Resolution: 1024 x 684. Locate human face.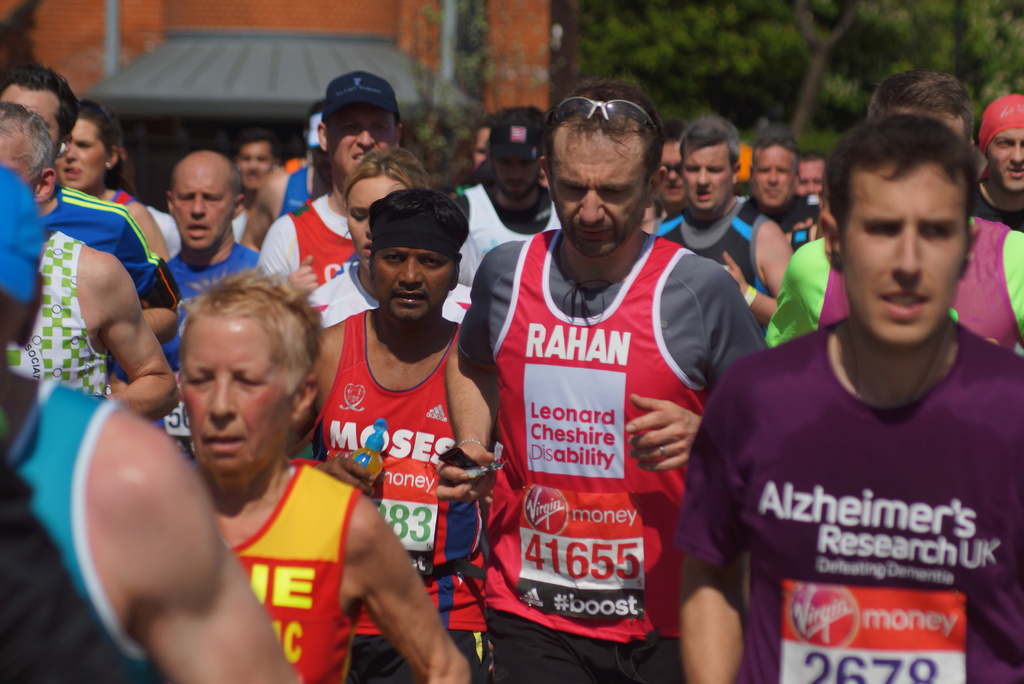
<box>750,146,797,204</box>.
